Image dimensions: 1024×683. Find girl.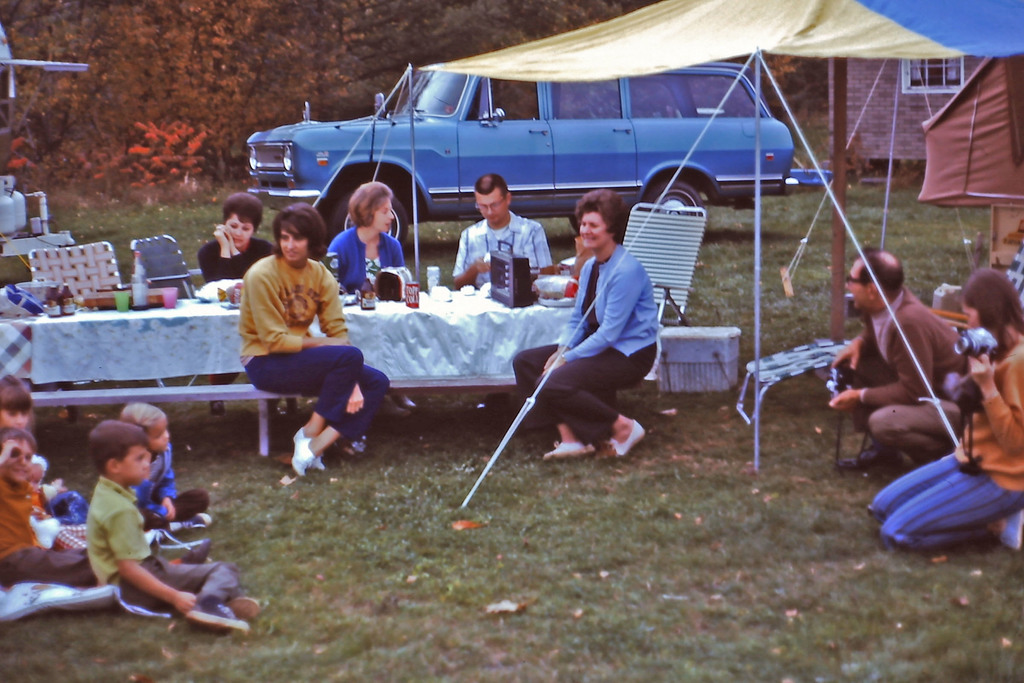
0:375:35:430.
